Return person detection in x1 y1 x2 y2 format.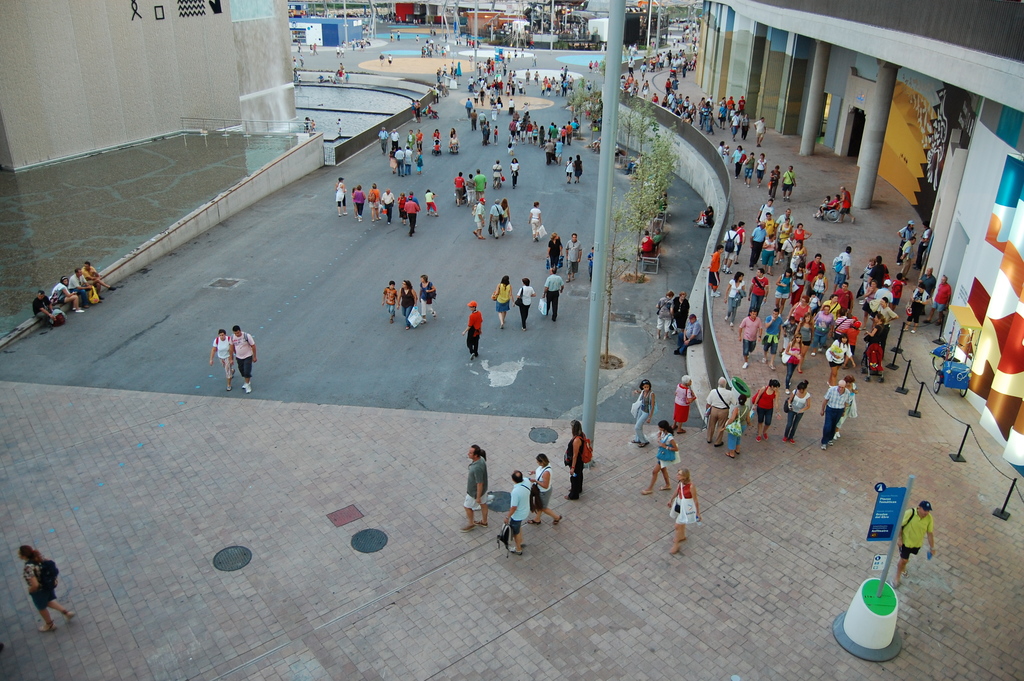
442 48 449 60.
